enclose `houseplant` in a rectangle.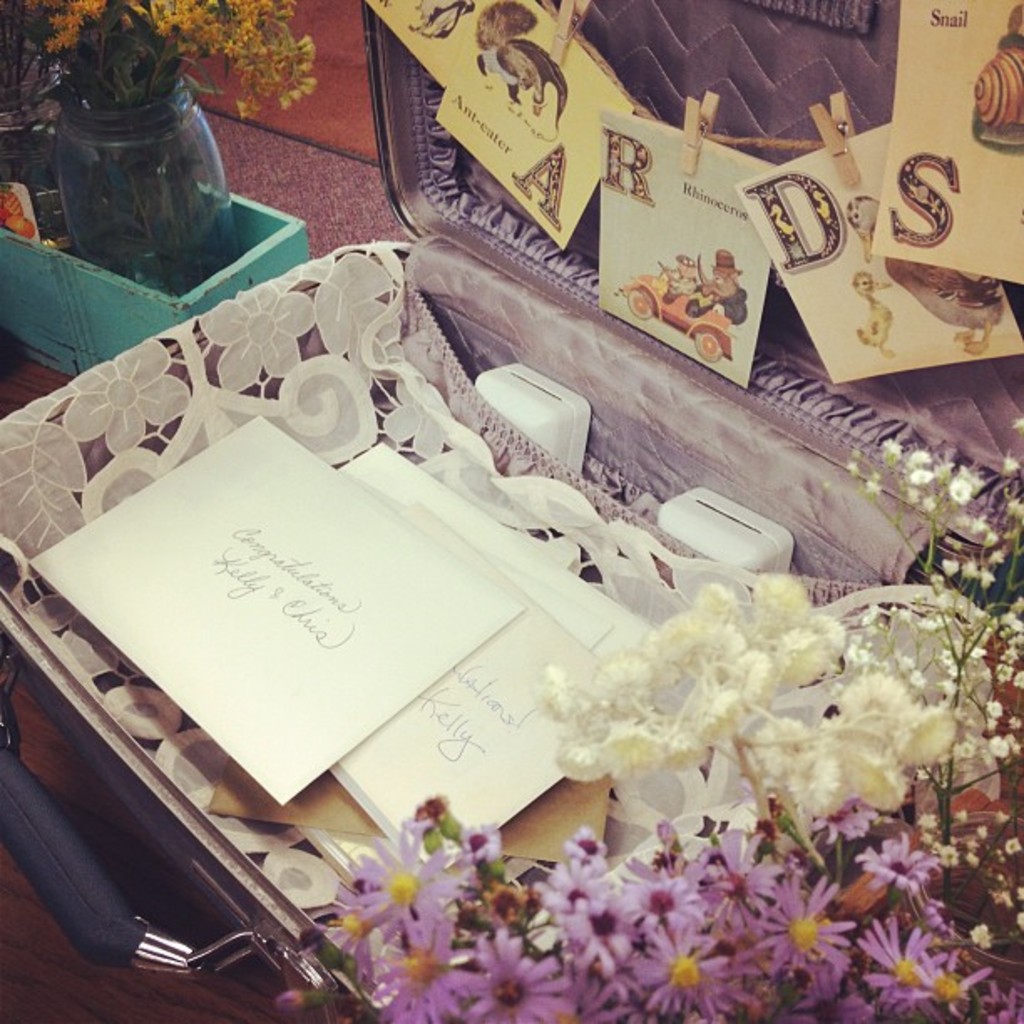
(5,17,129,308).
